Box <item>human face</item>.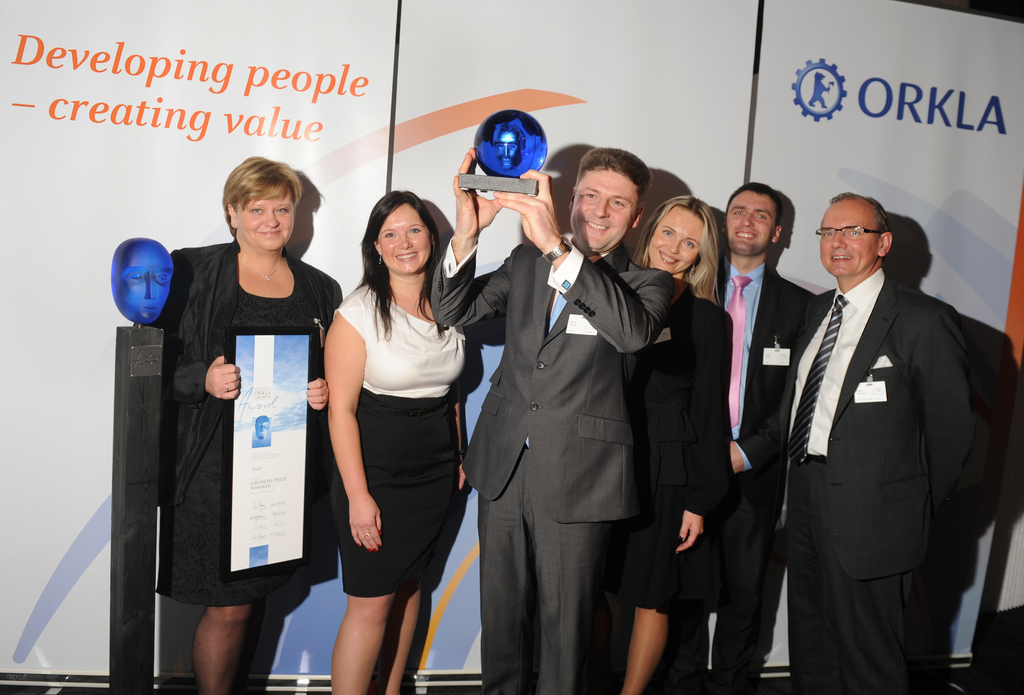
detection(378, 205, 430, 274).
